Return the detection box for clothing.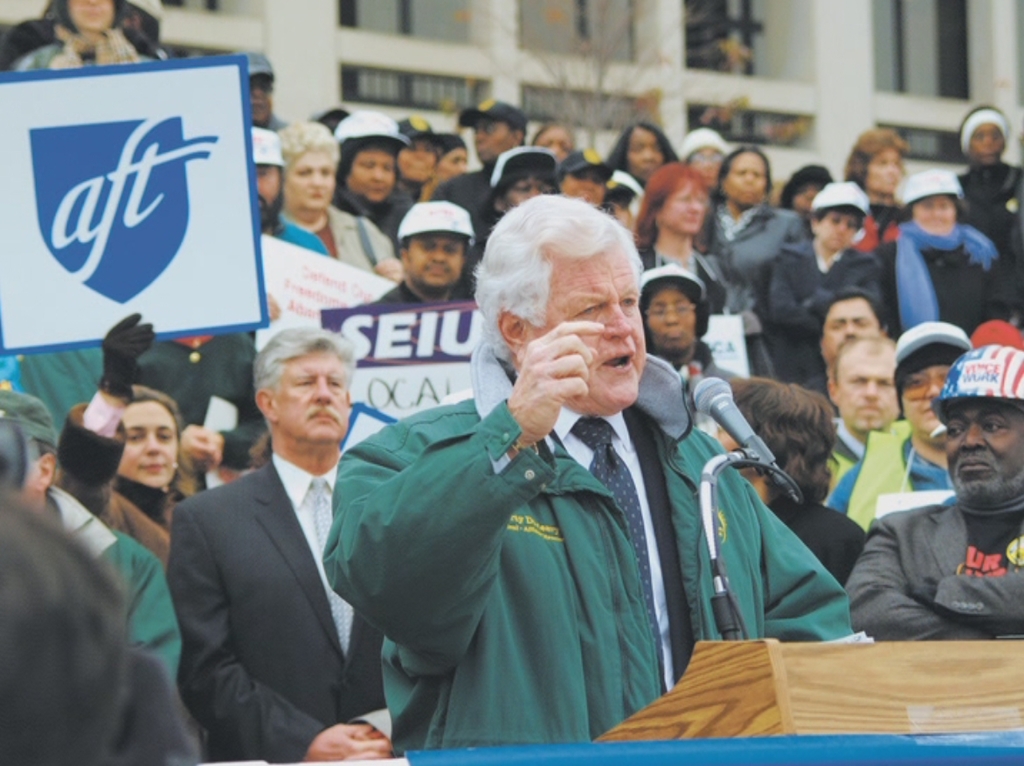
region(870, 163, 1004, 347).
